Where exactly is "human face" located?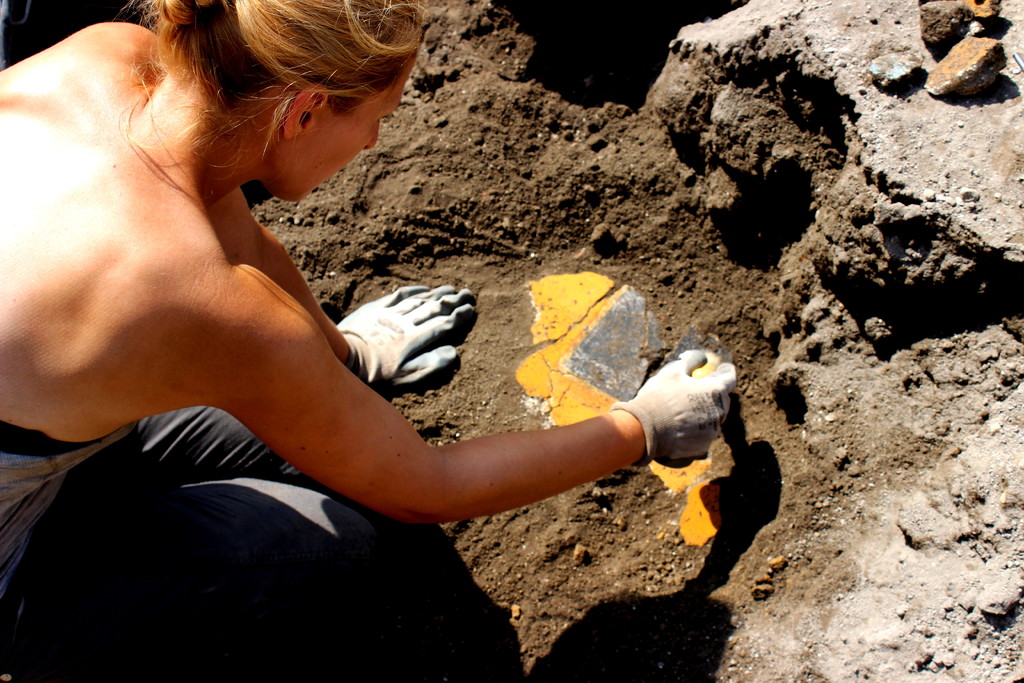
Its bounding box is locate(299, 55, 410, 198).
